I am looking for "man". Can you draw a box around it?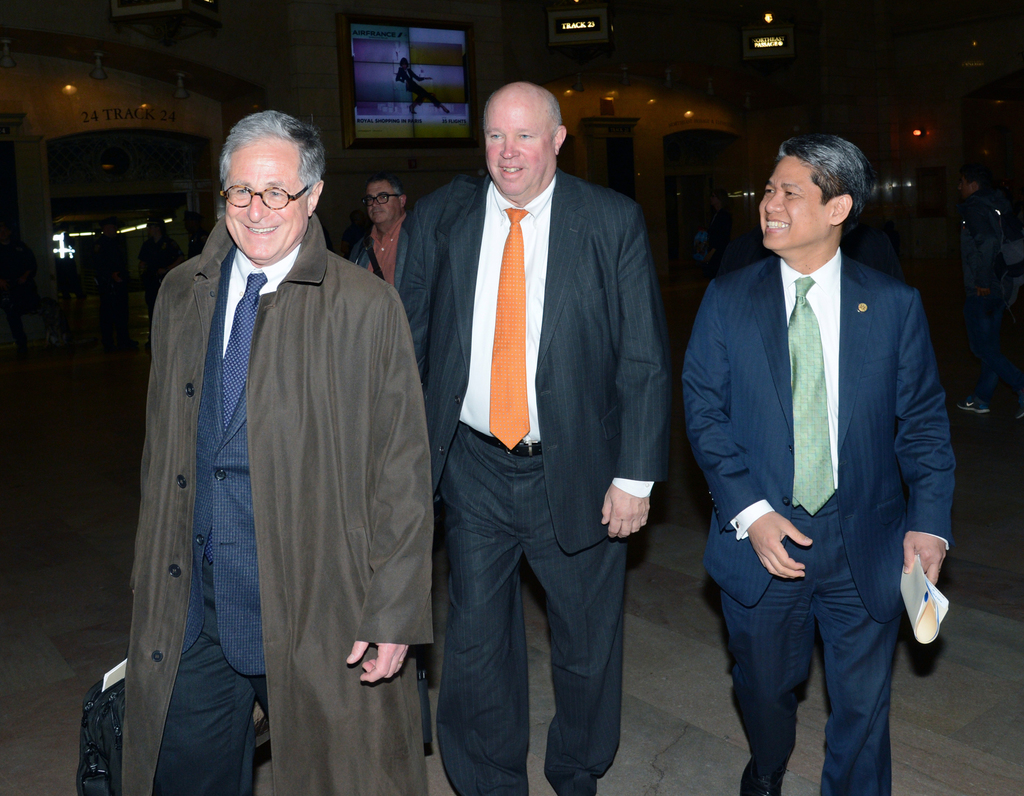
Sure, the bounding box is [350,164,410,285].
